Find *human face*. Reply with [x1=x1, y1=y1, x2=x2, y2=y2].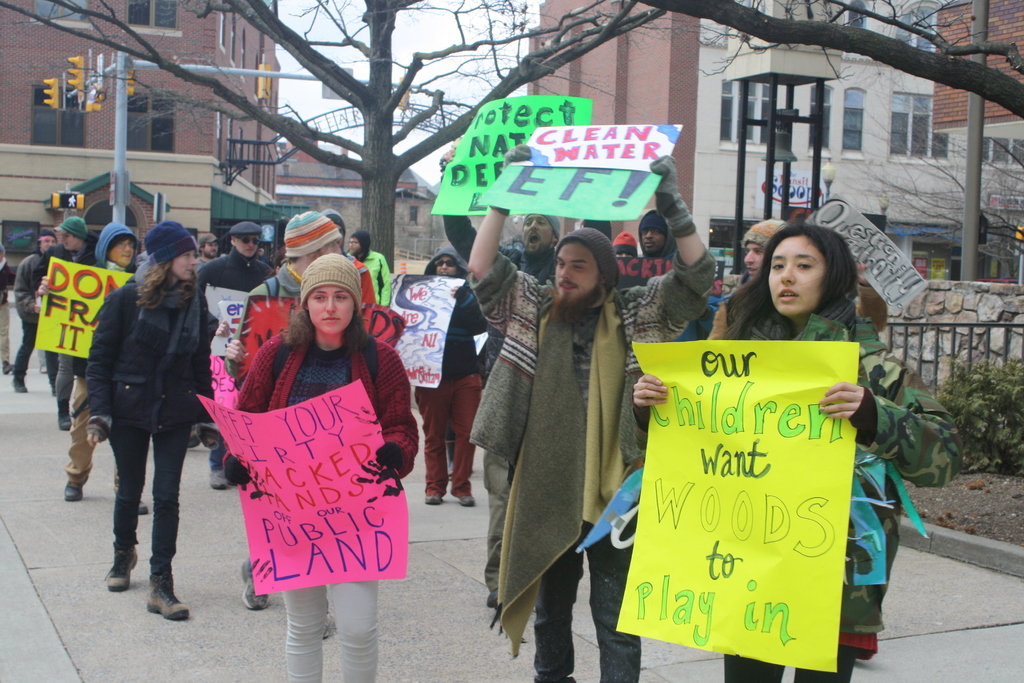
[x1=309, y1=284, x2=353, y2=338].
